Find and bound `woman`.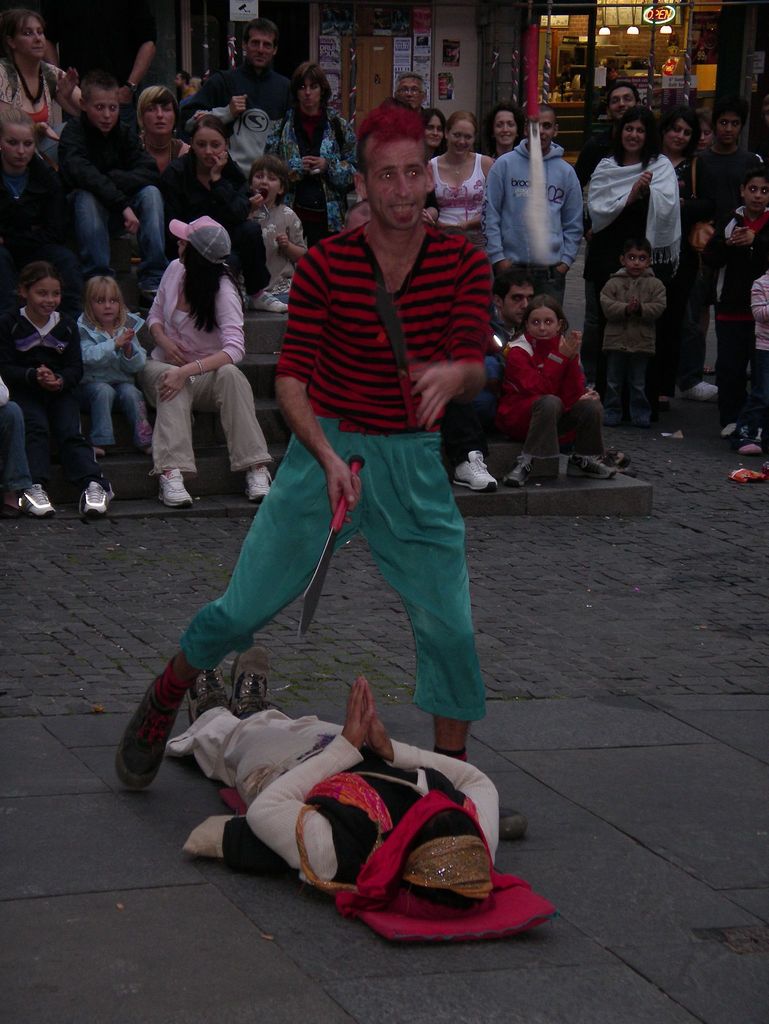
Bound: bbox(424, 102, 443, 158).
